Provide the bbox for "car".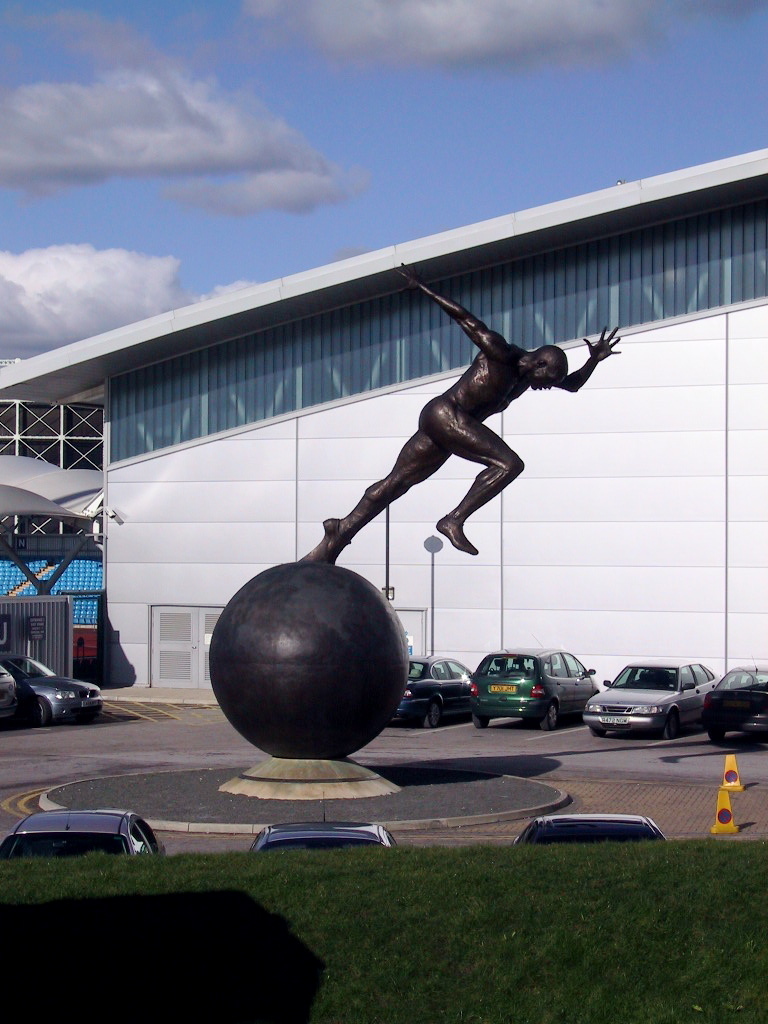
(x1=585, y1=660, x2=715, y2=738).
